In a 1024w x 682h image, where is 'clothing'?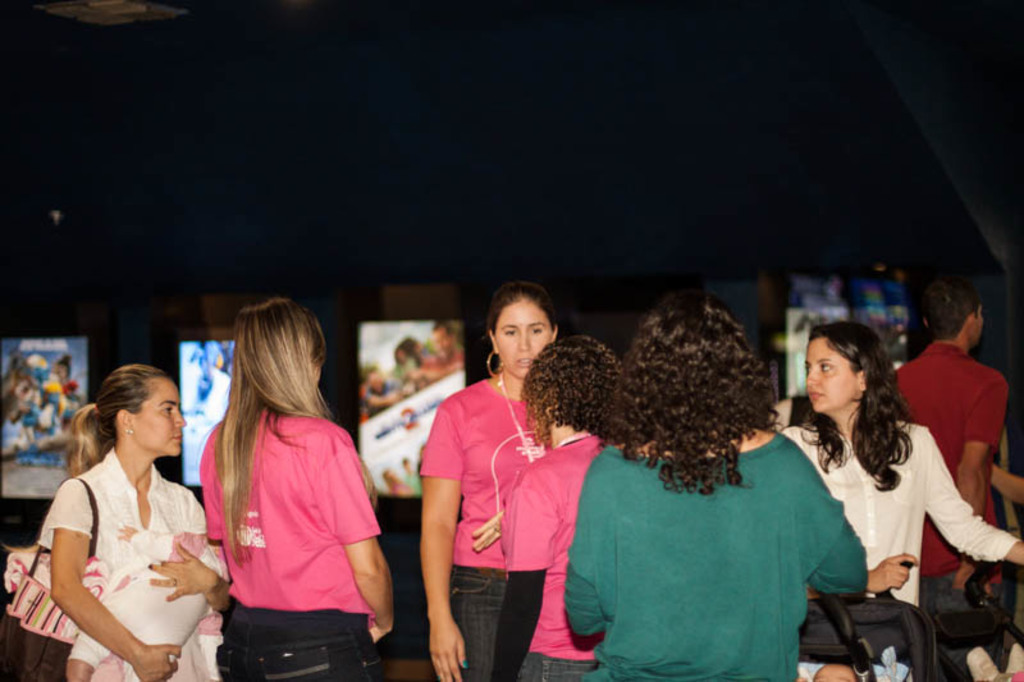
x1=72, y1=527, x2=224, y2=668.
